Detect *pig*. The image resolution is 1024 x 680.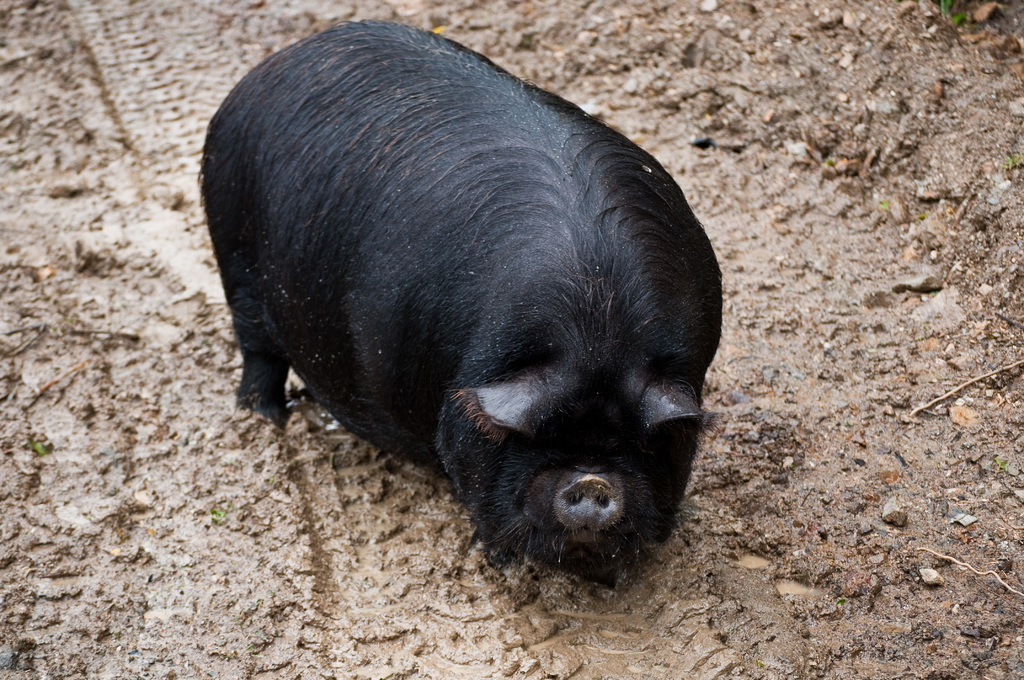
pyautogui.locateOnScreen(200, 17, 723, 589).
